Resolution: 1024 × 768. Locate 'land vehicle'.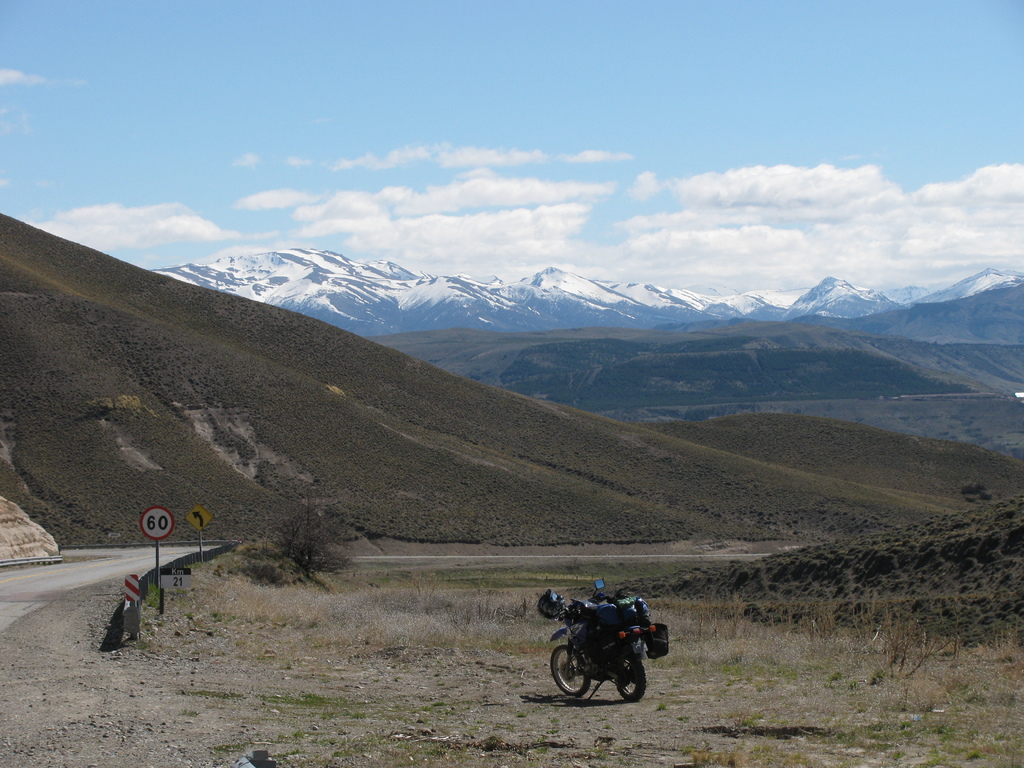
[x1=546, y1=602, x2=664, y2=694].
